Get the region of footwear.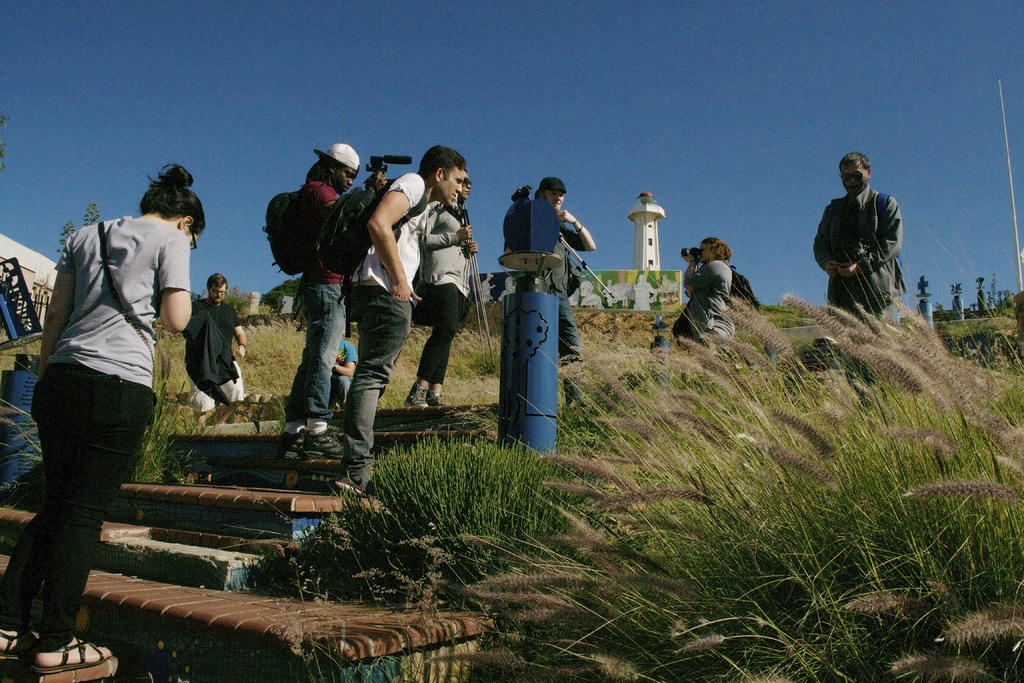
pyautogui.locateOnScreen(297, 415, 356, 474).
